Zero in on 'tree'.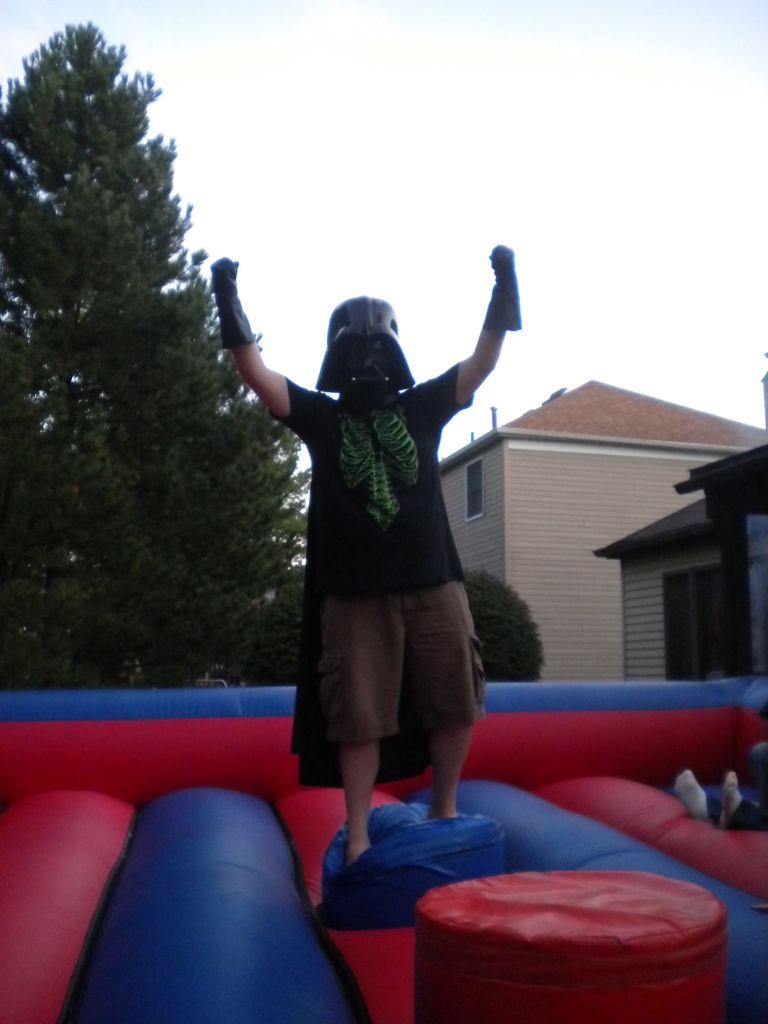
Zeroed in: [464,567,548,683].
